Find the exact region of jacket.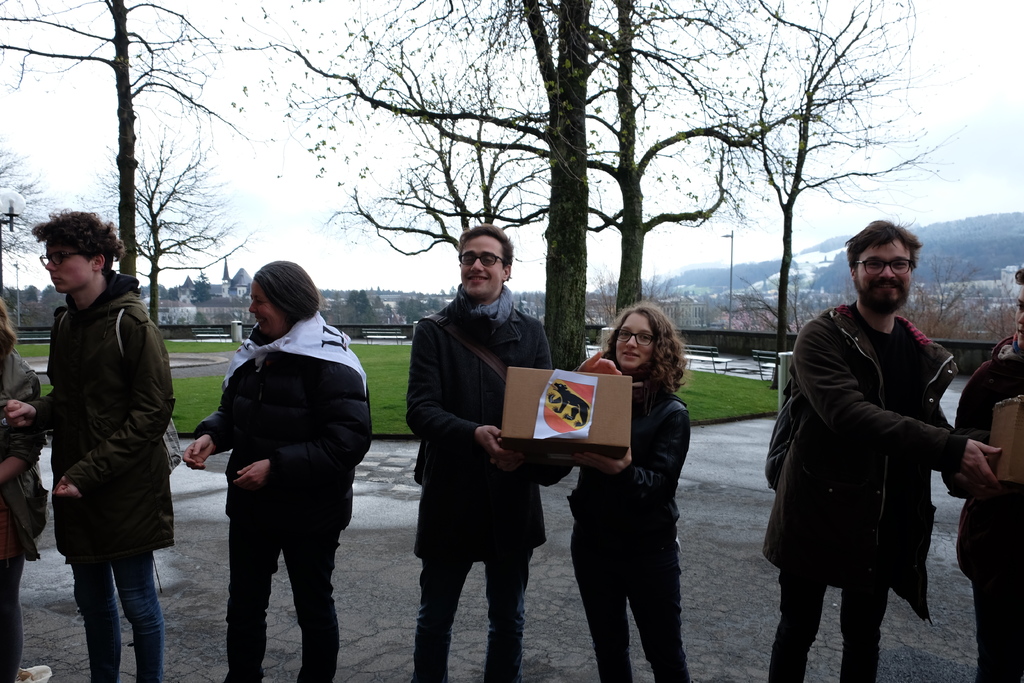
Exact region: detection(186, 322, 378, 536).
